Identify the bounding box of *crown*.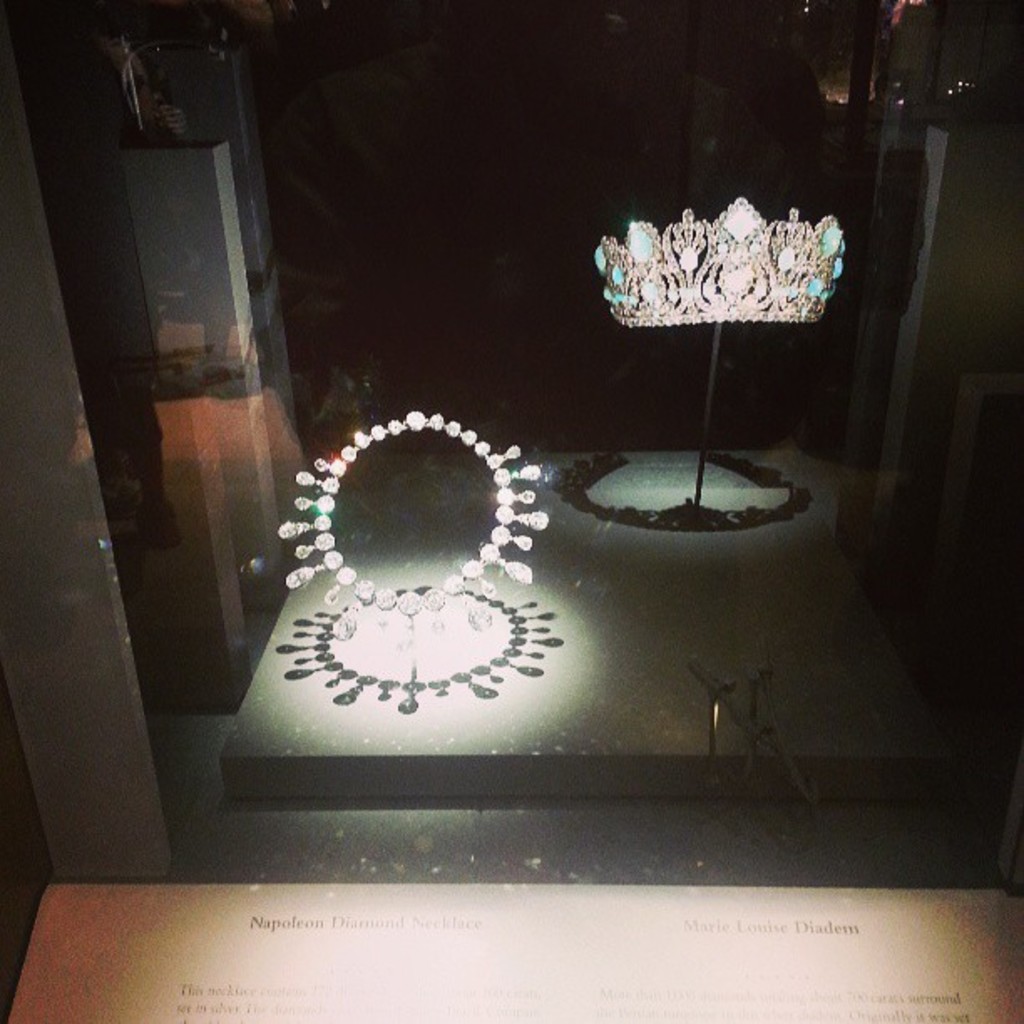
<bbox>589, 192, 847, 328</bbox>.
